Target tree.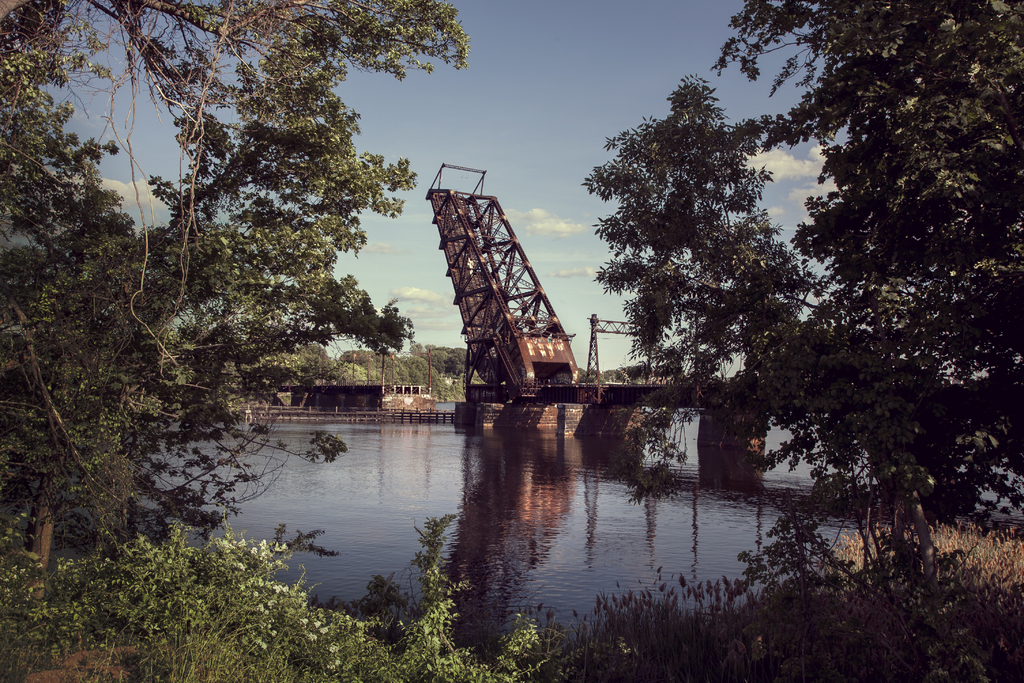
Target region: left=580, top=0, right=1023, bottom=616.
